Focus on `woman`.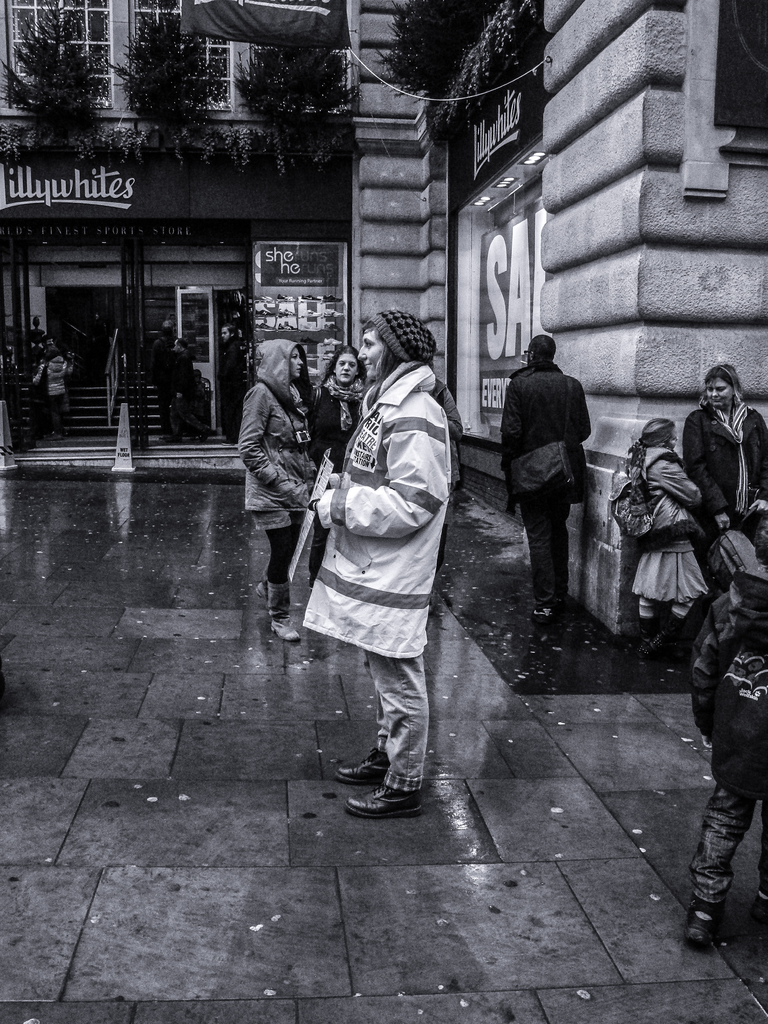
Focused at locate(301, 326, 338, 414).
